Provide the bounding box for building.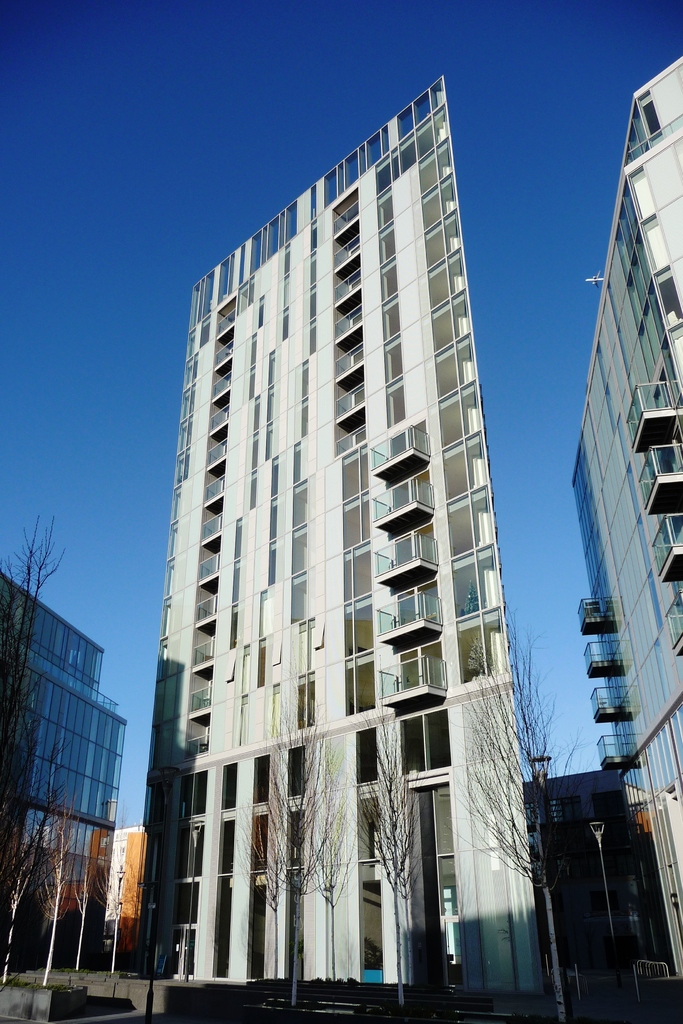
x1=568, y1=54, x2=682, y2=979.
